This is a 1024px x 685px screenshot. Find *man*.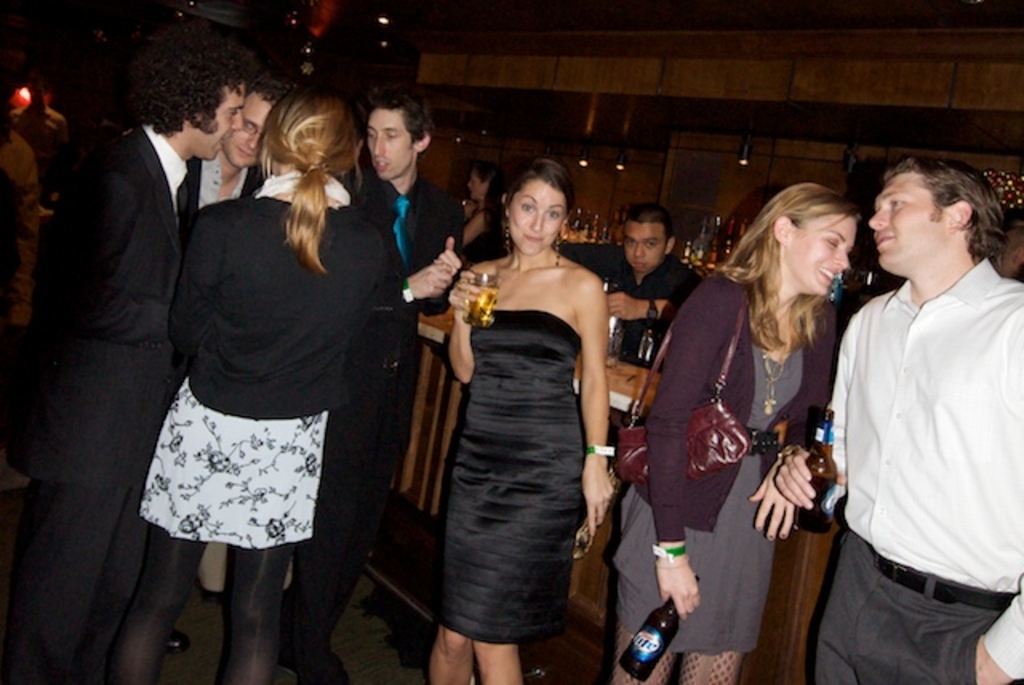
Bounding box: 37, 48, 246, 679.
